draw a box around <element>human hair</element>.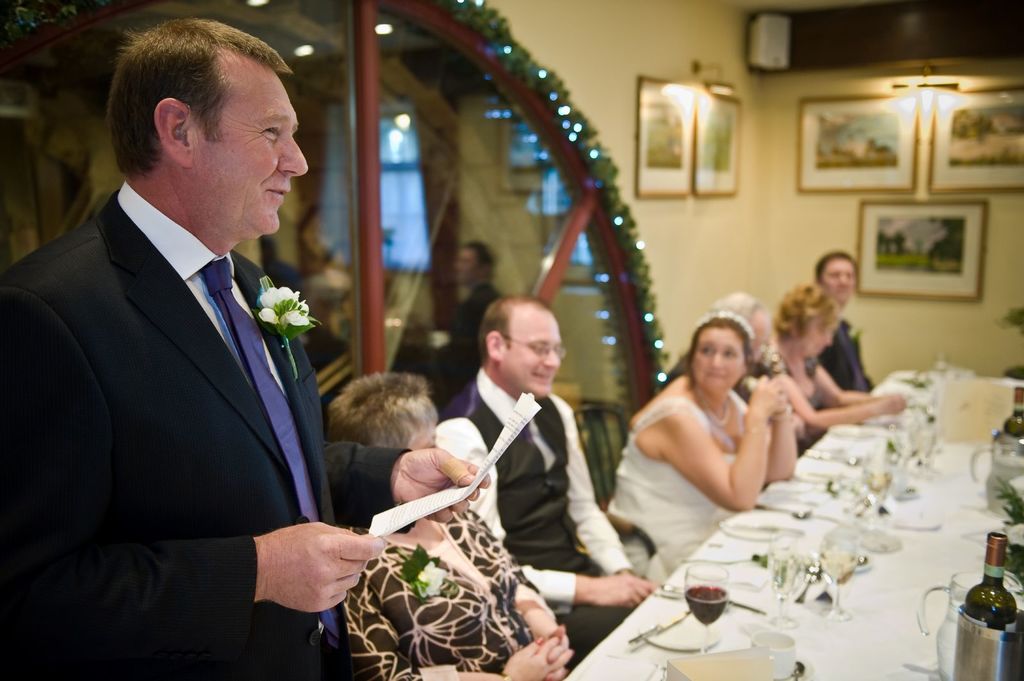
detection(710, 290, 762, 320).
